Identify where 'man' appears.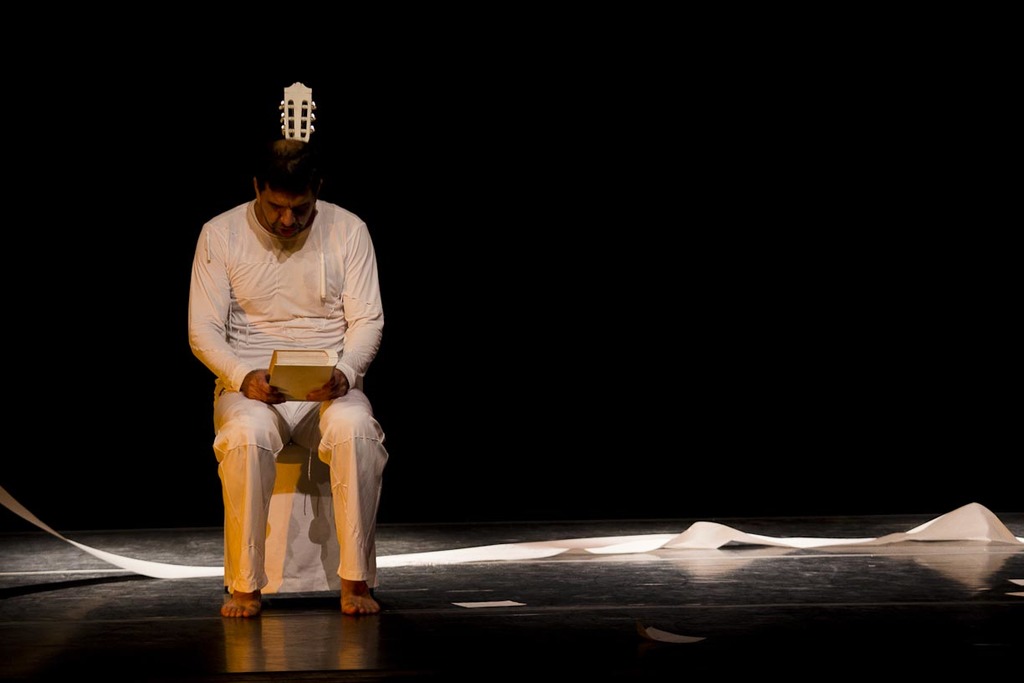
Appears at <region>185, 104, 394, 641</region>.
